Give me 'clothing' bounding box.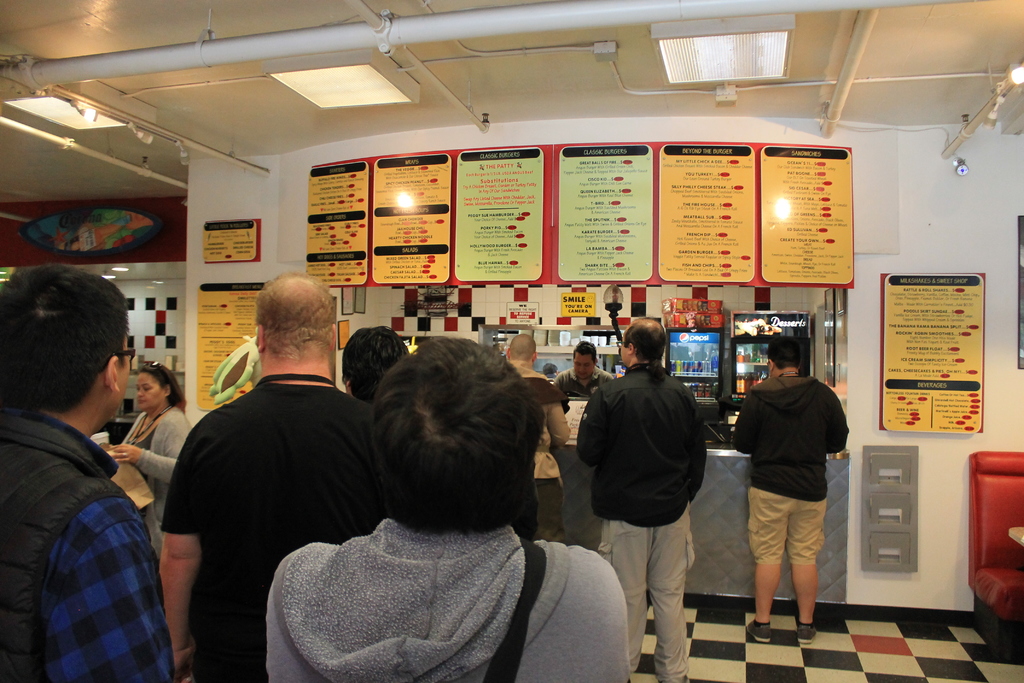
{"left": 730, "top": 375, "right": 850, "bottom": 563}.
